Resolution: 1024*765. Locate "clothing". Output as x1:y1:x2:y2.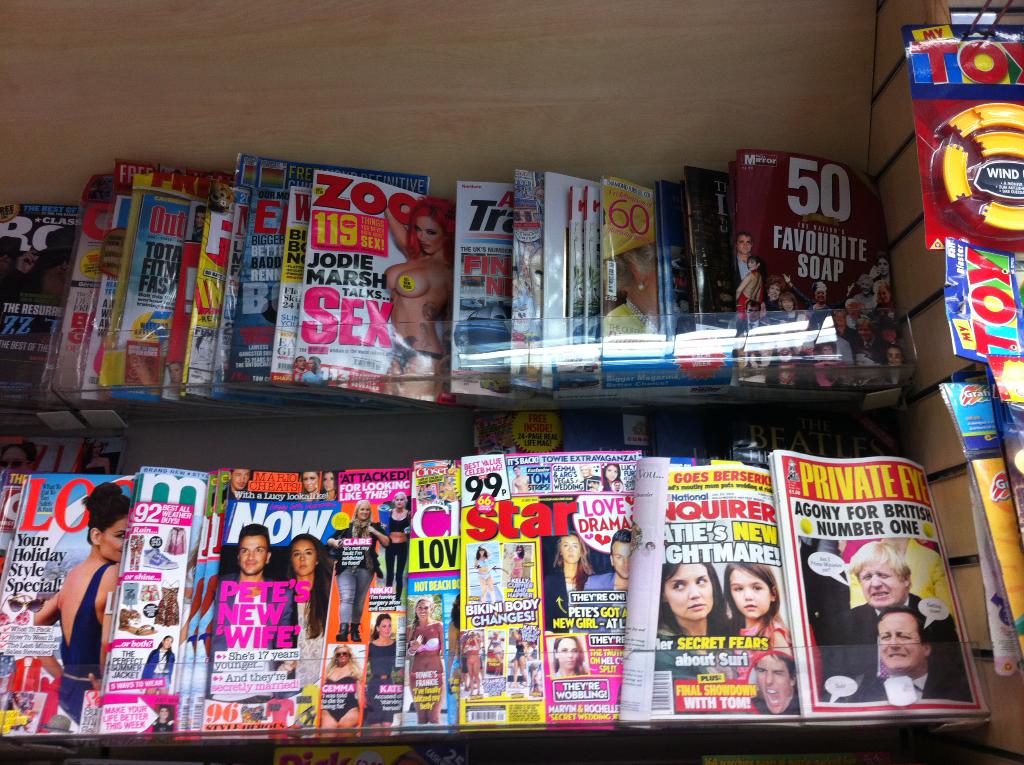
849:593:957:659.
